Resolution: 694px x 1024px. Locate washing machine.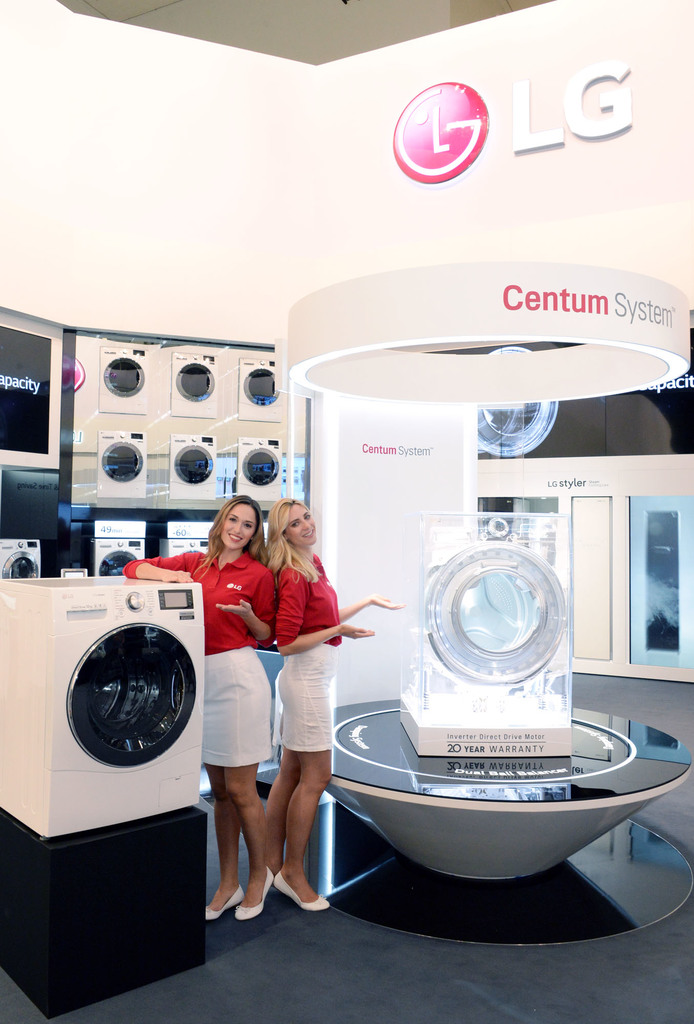
x1=0 y1=540 x2=42 y2=591.
